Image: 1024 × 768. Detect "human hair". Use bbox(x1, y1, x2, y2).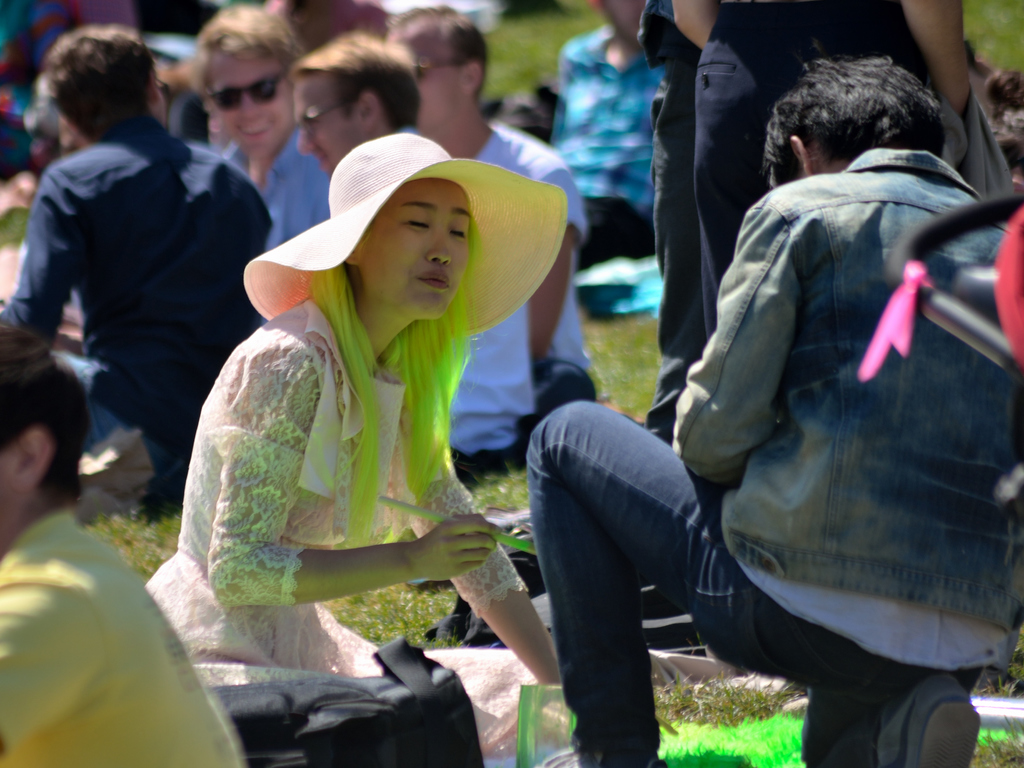
bbox(44, 20, 149, 134).
